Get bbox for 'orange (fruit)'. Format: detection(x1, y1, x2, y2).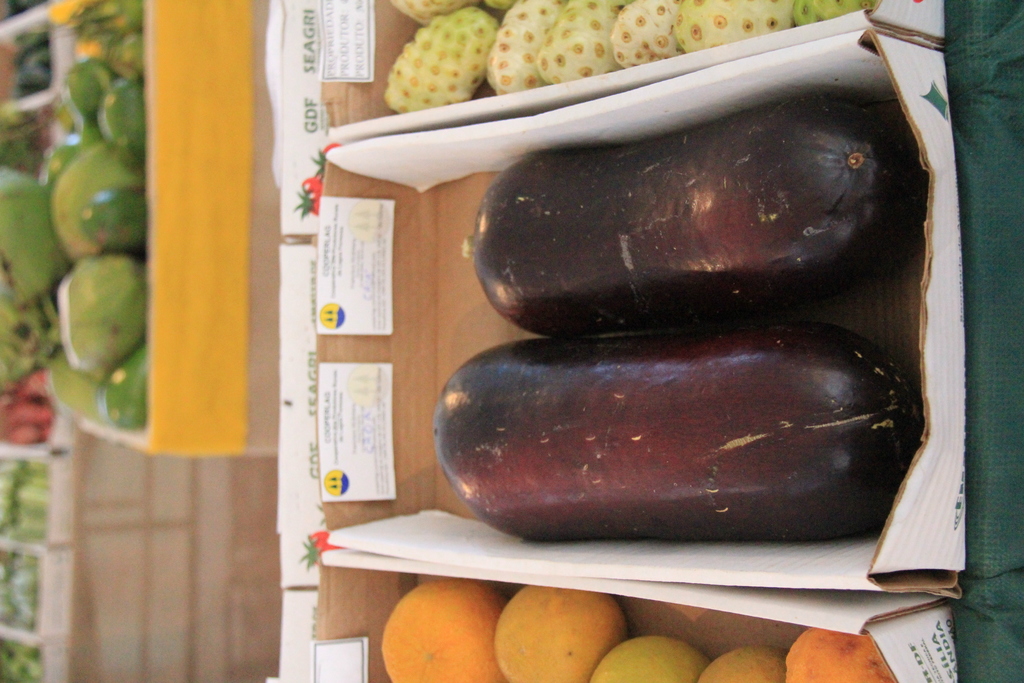
detection(589, 638, 700, 682).
